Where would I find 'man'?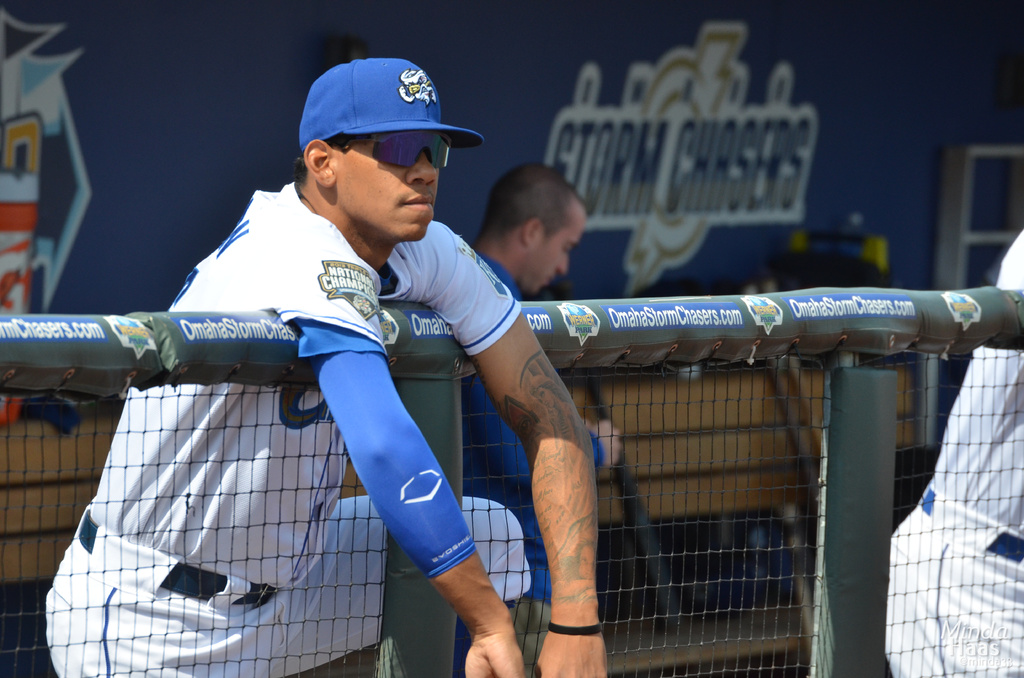
At x1=42, y1=56, x2=612, y2=677.
